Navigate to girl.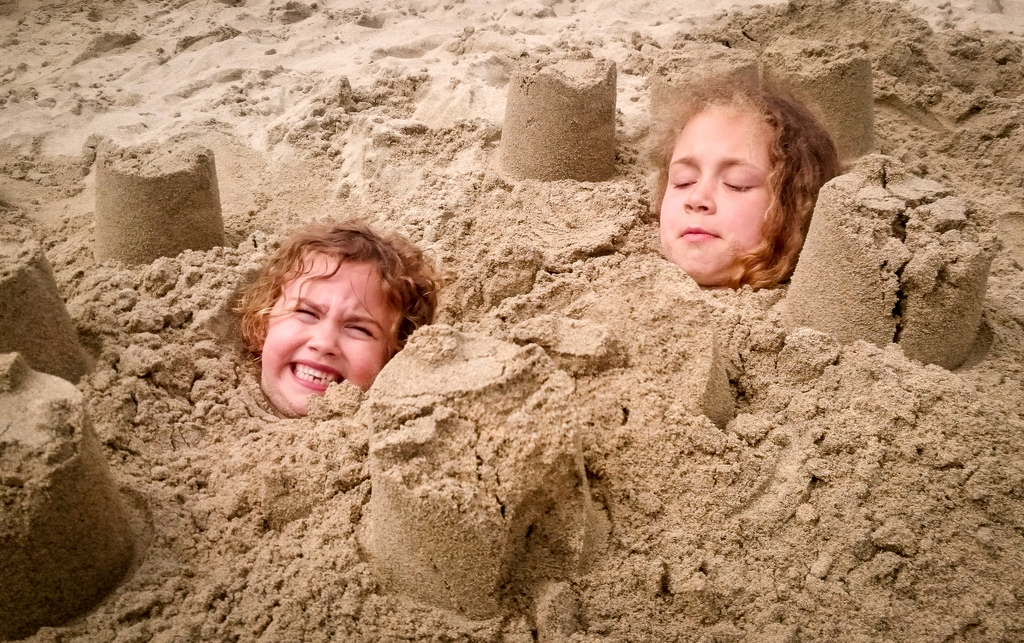
Navigation target: 222,222,441,418.
